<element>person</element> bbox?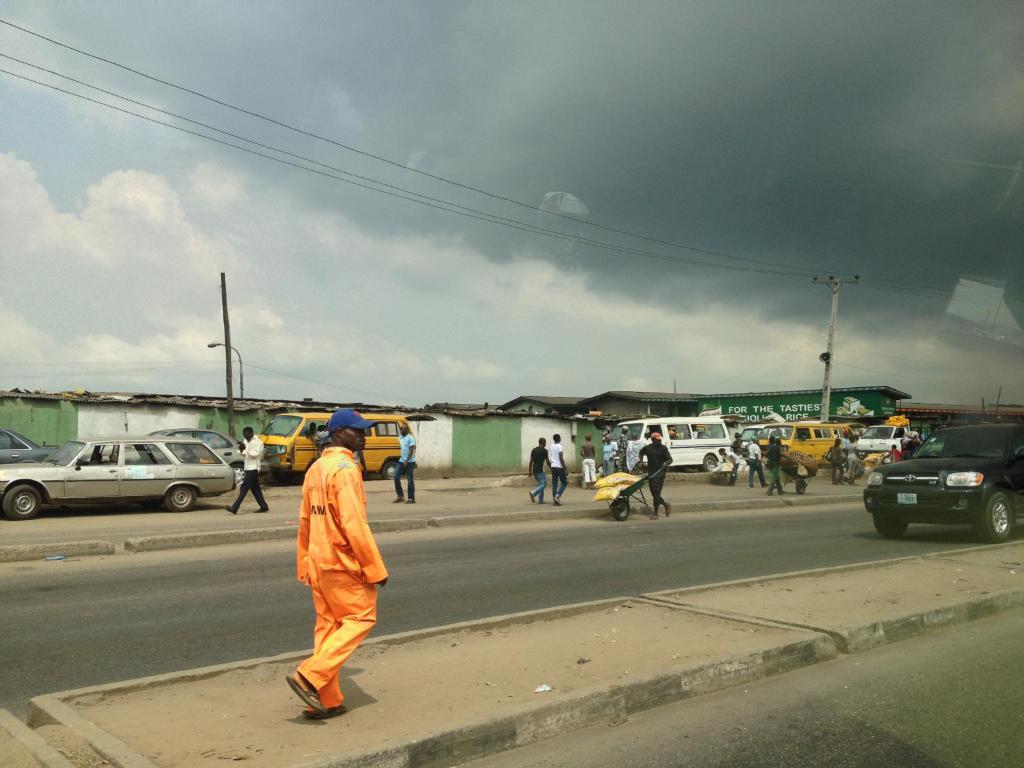
box=[768, 437, 788, 492]
